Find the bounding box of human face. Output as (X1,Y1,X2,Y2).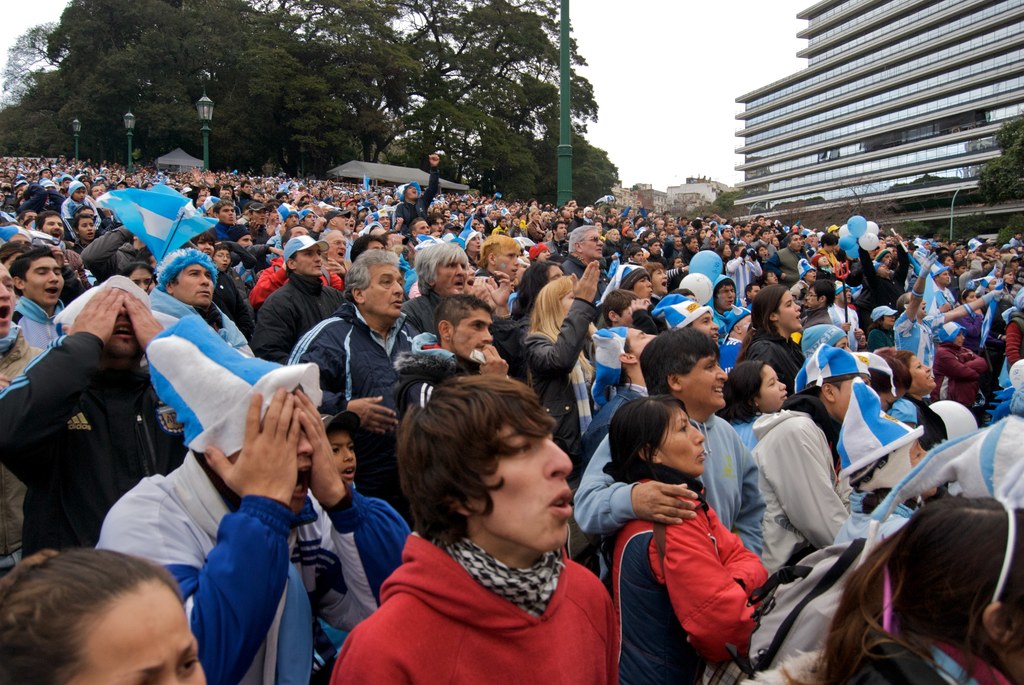
(82,220,93,236).
